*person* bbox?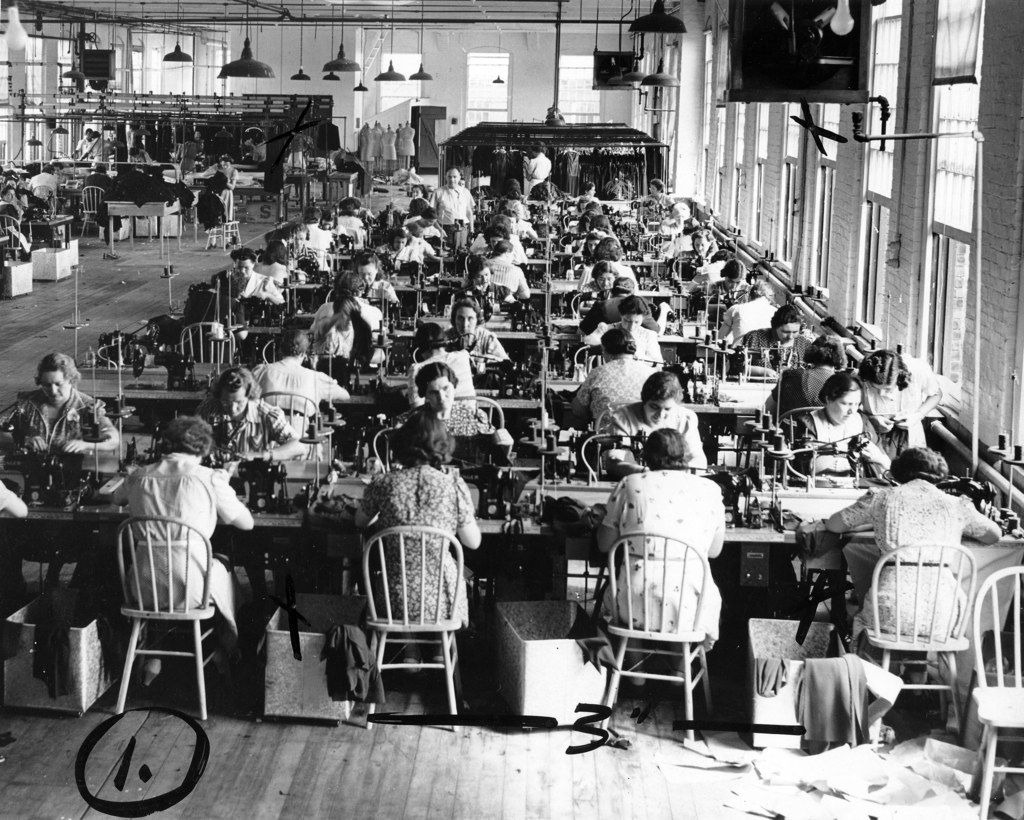
locate(578, 263, 618, 316)
